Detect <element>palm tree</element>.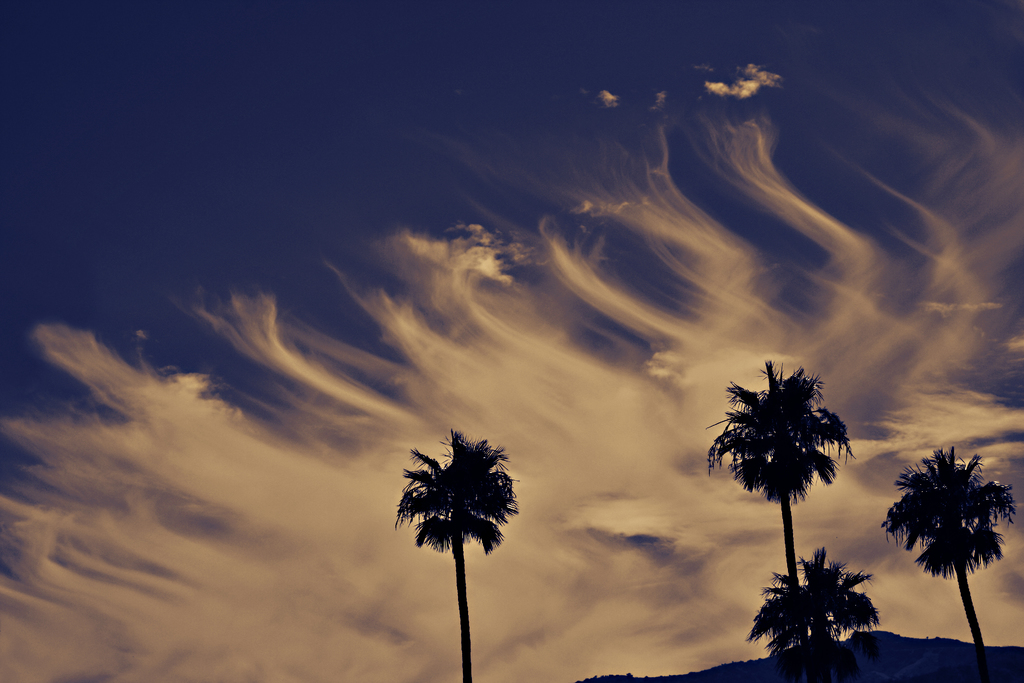
Detected at Rect(728, 391, 865, 632).
